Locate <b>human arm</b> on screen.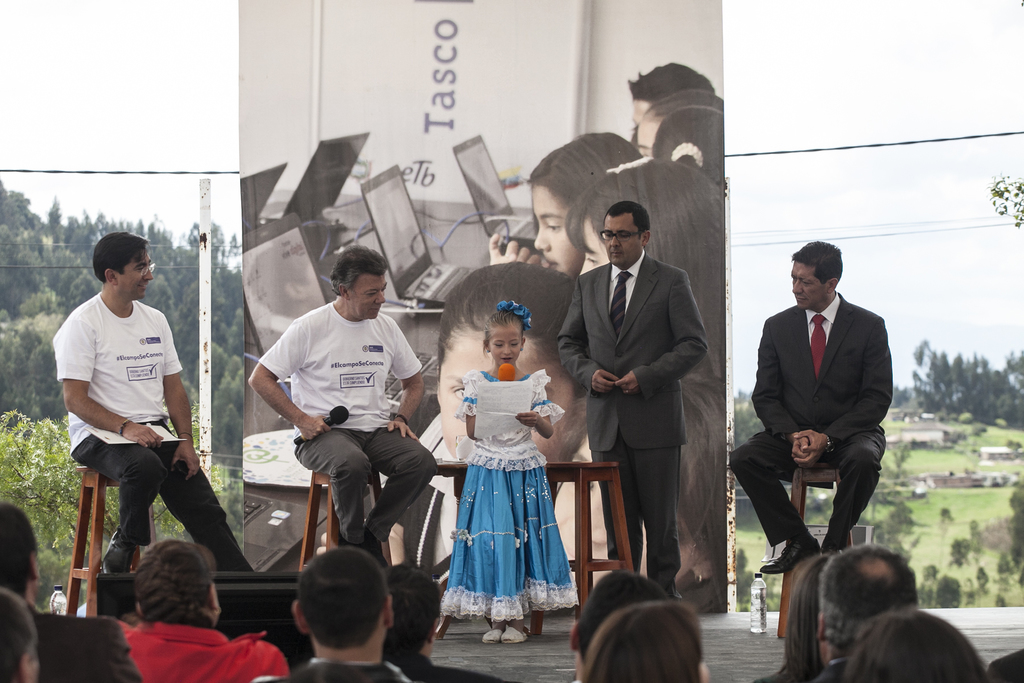
On screen at BBox(792, 322, 894, 464).
